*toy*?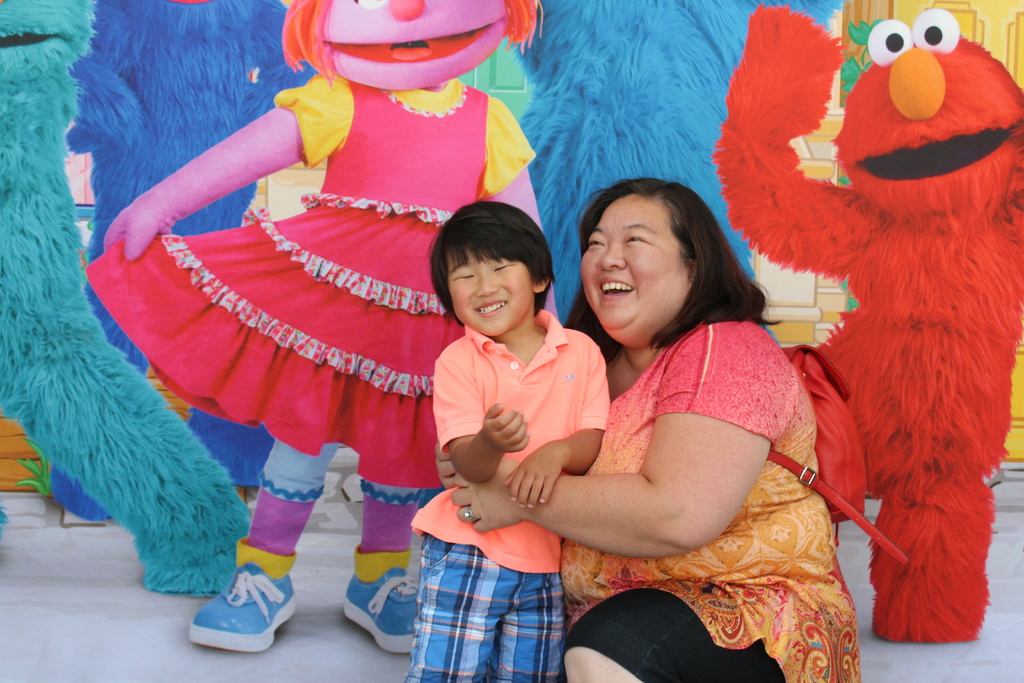
box=[502, 0, 853, 336]
